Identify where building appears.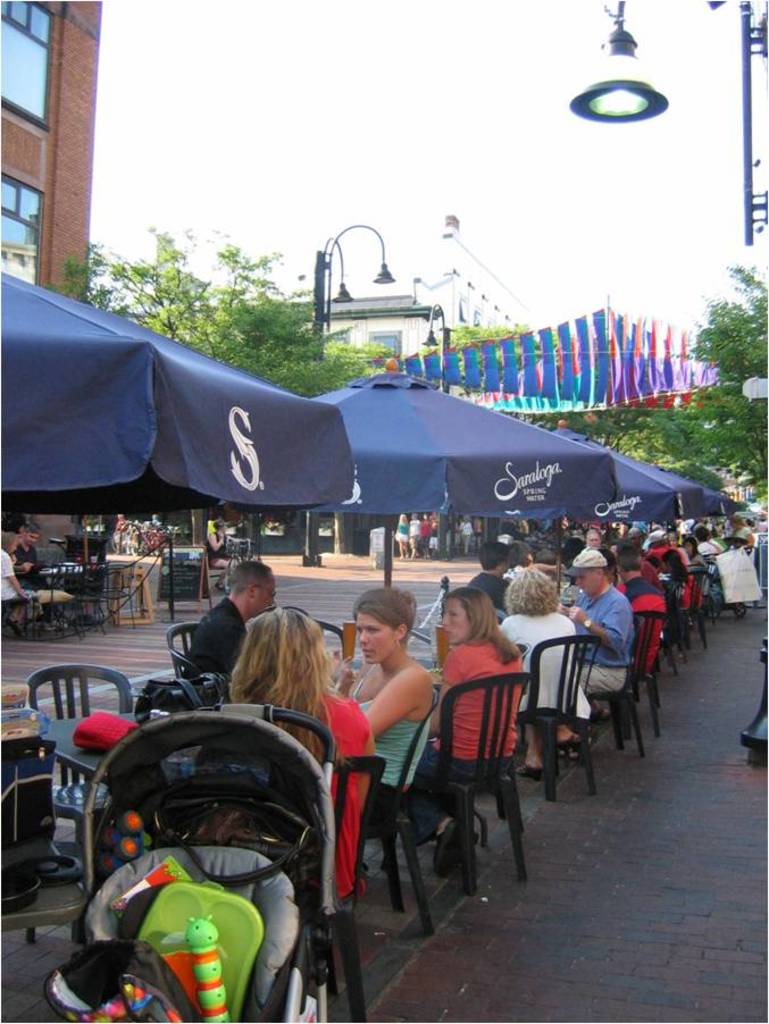
Appears at <region>0, 0, 102, 312</region>.
